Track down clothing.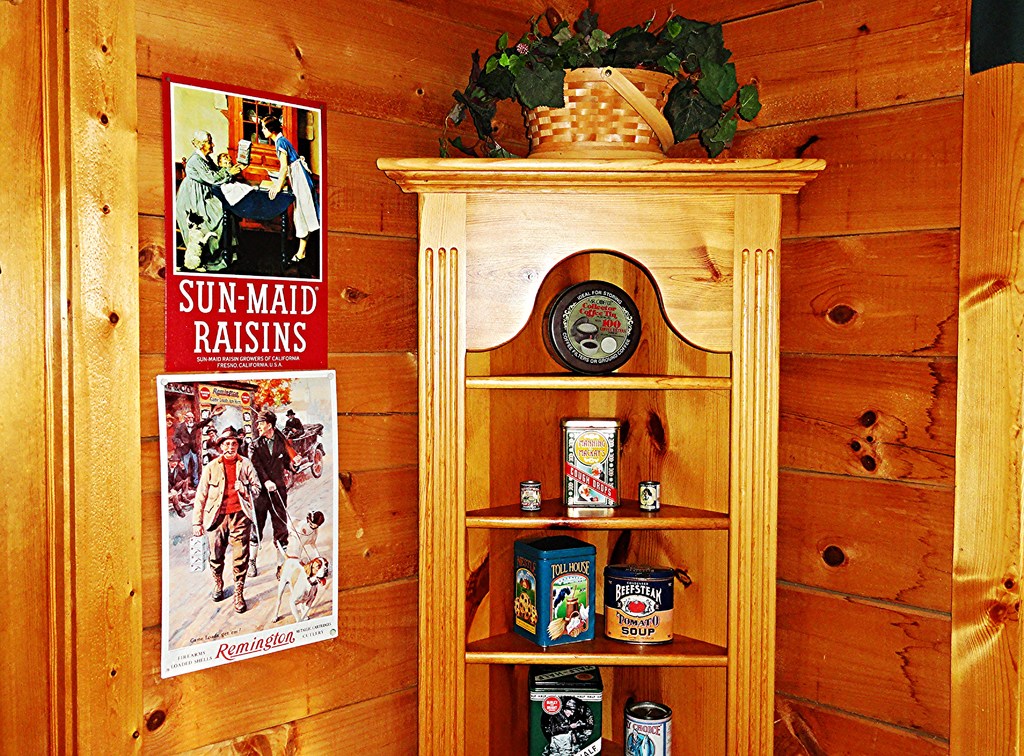
Tracked to [157,152,236,269].
